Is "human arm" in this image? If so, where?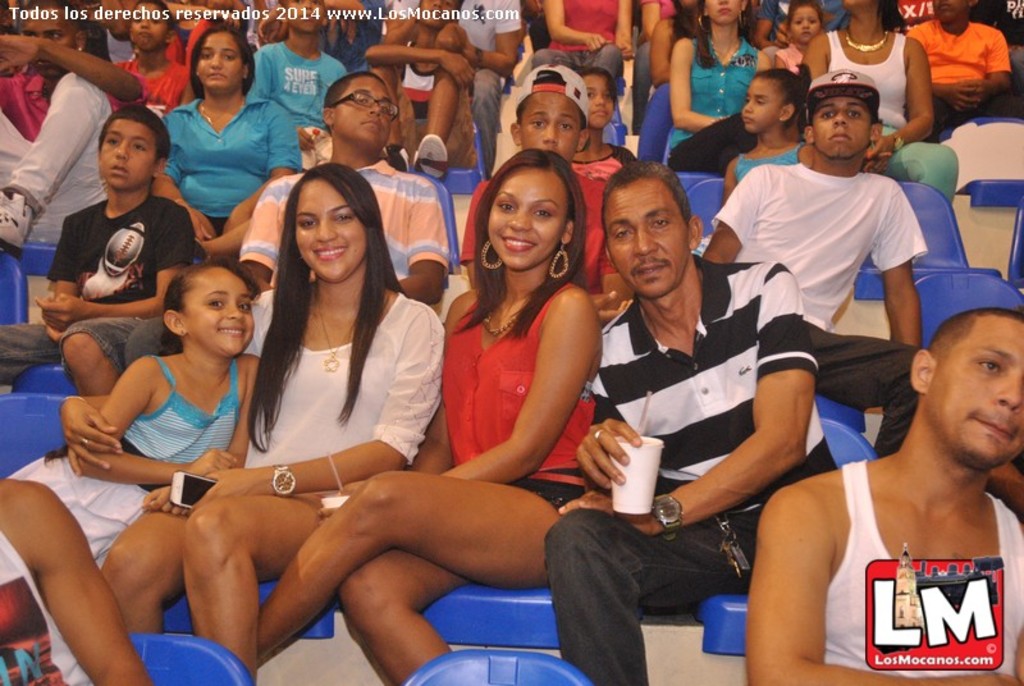
Yes, at [left=616, top=147, right=645, bottom=166].
